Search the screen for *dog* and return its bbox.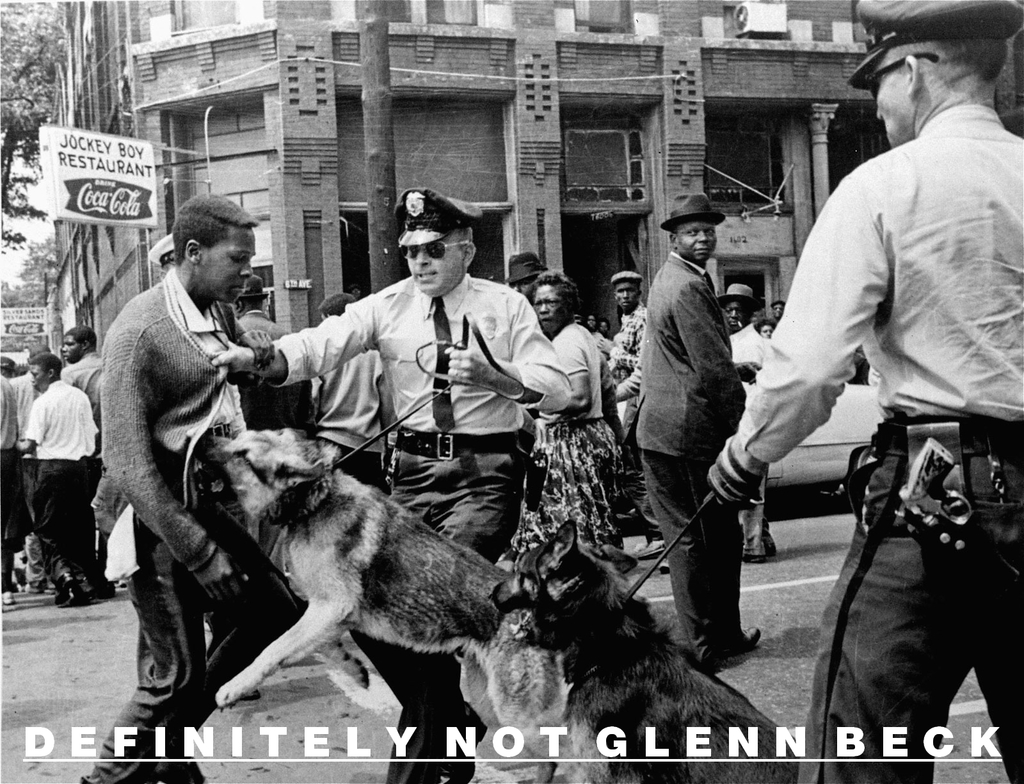
Found: detection(215, 430, 562, 783).
